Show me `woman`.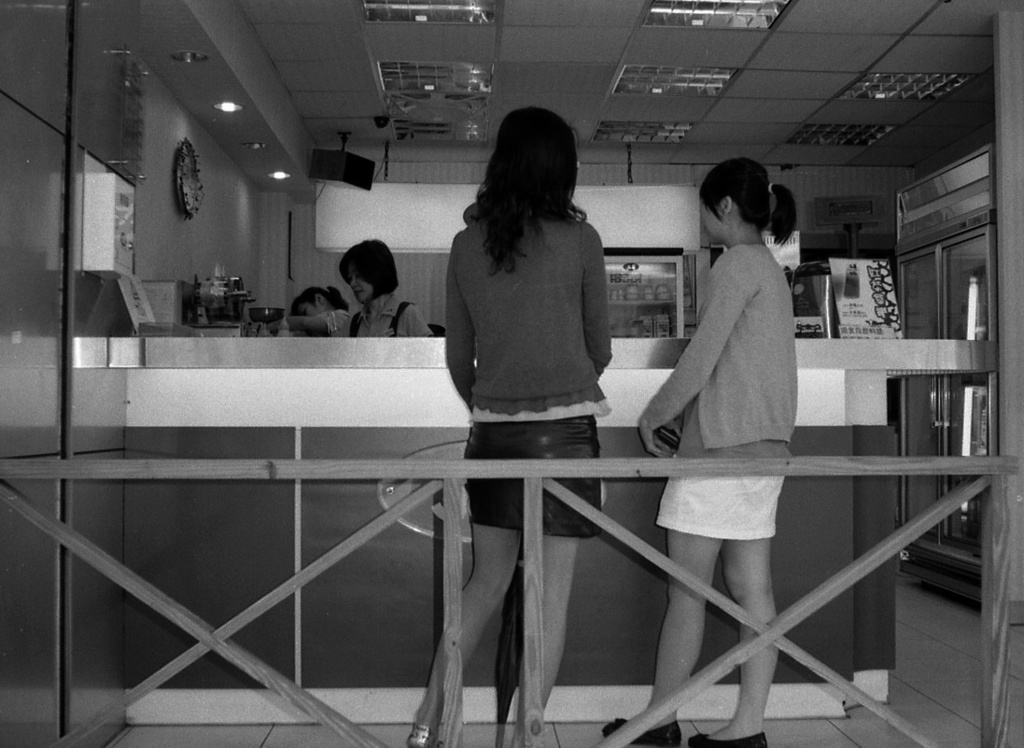
`woman` is here: left=283, top=234, right=429, bottom=338.
